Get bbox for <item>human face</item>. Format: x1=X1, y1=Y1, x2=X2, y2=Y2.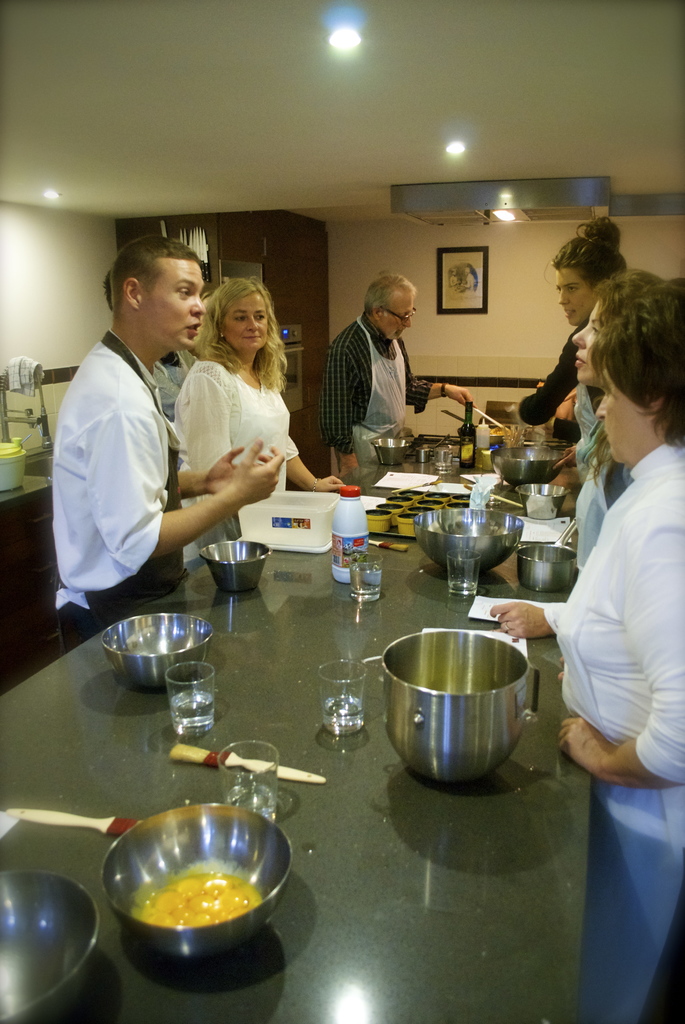
x1=385, y1=285, x2=415, y2=344.
